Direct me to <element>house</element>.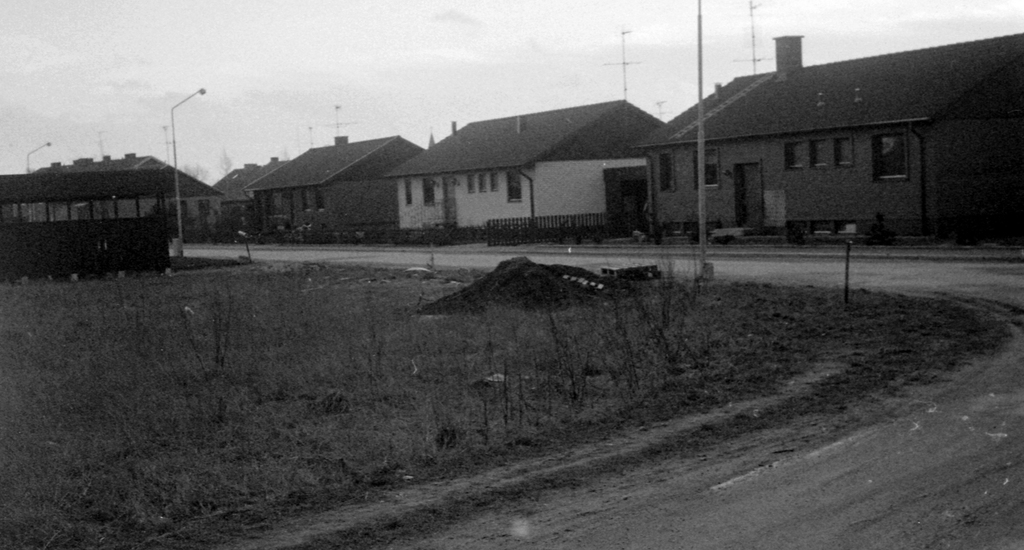
Direction: crop(382, 100, 665, 228).
